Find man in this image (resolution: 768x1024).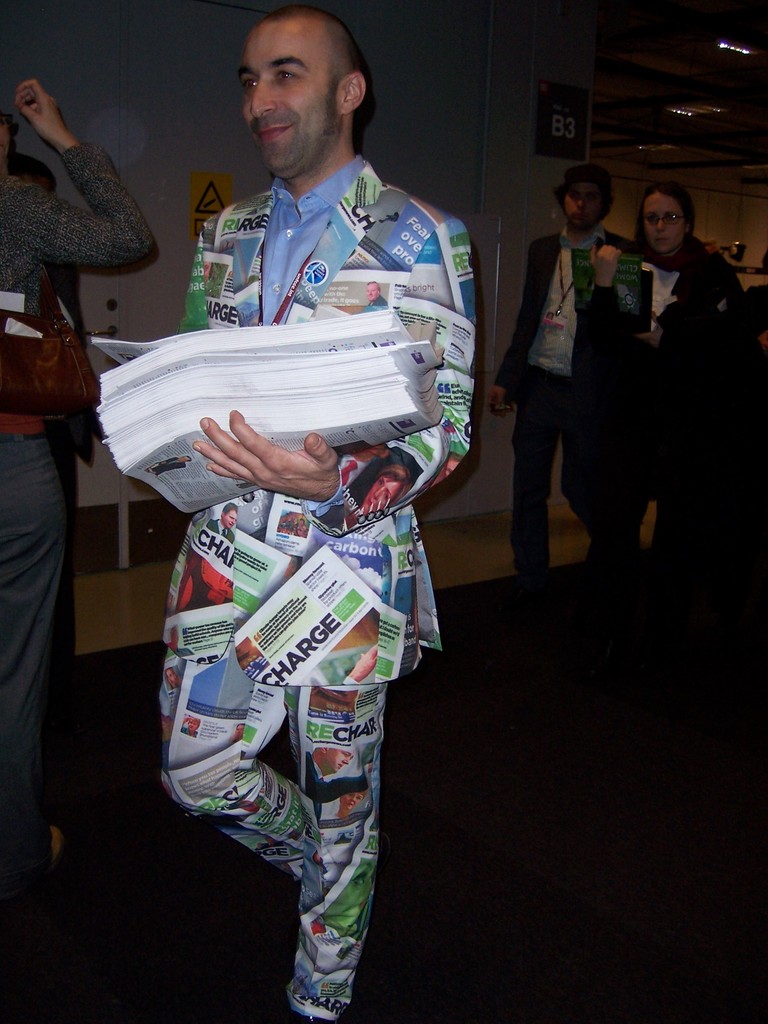
(left=3, top=155, right=95, bottom=865).
